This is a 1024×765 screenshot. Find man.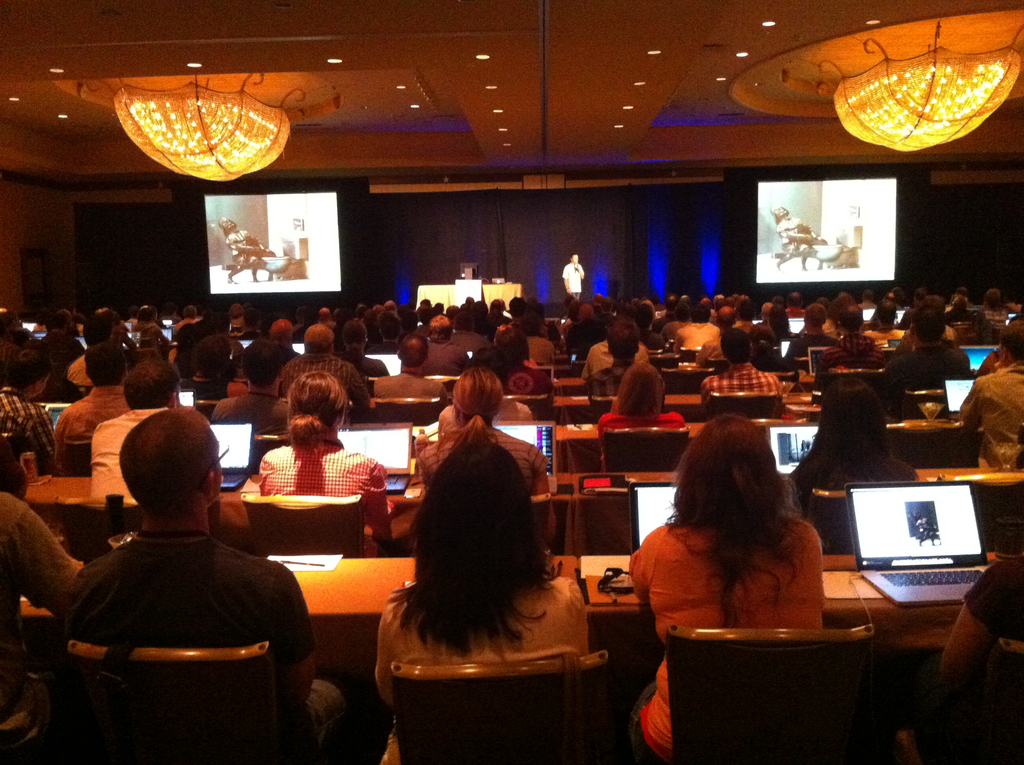
Bounding box: left=889, top=311, right=972, bottom=398.
